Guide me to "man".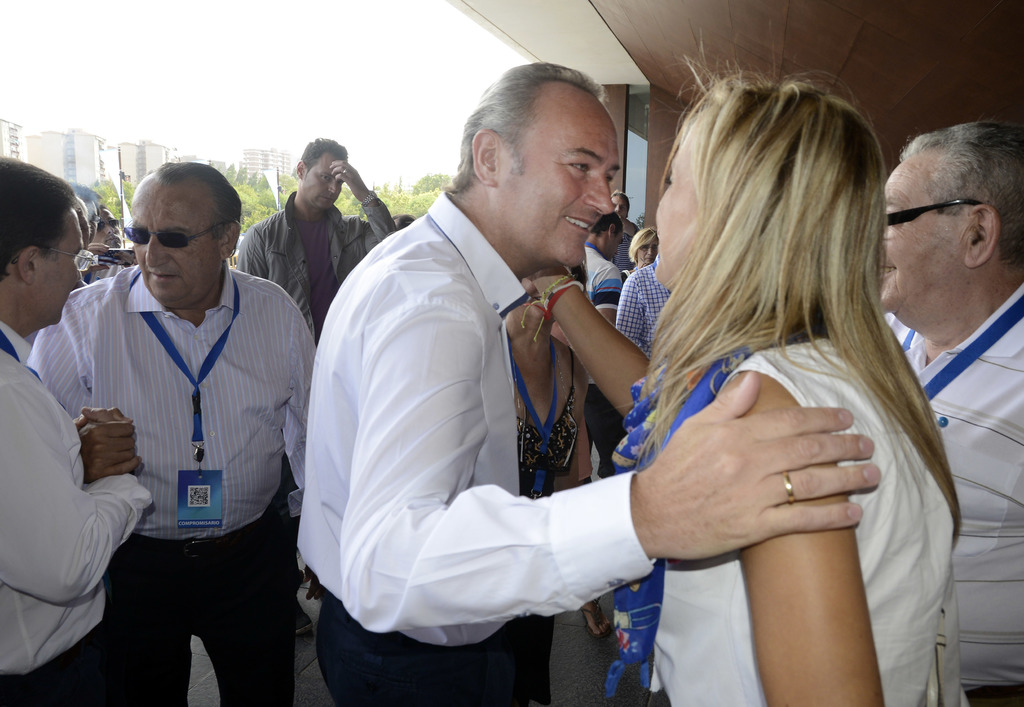
Guidance: rect(26, 163, 323, 706).
